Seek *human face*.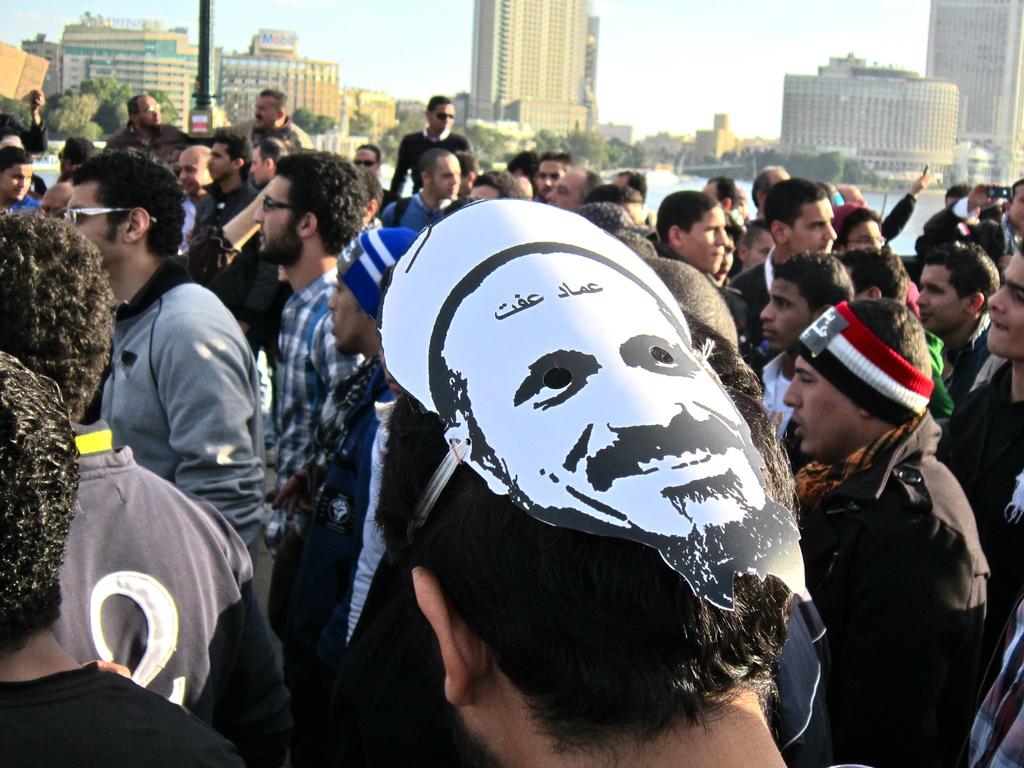
rect(380, 327, 404, 404).
